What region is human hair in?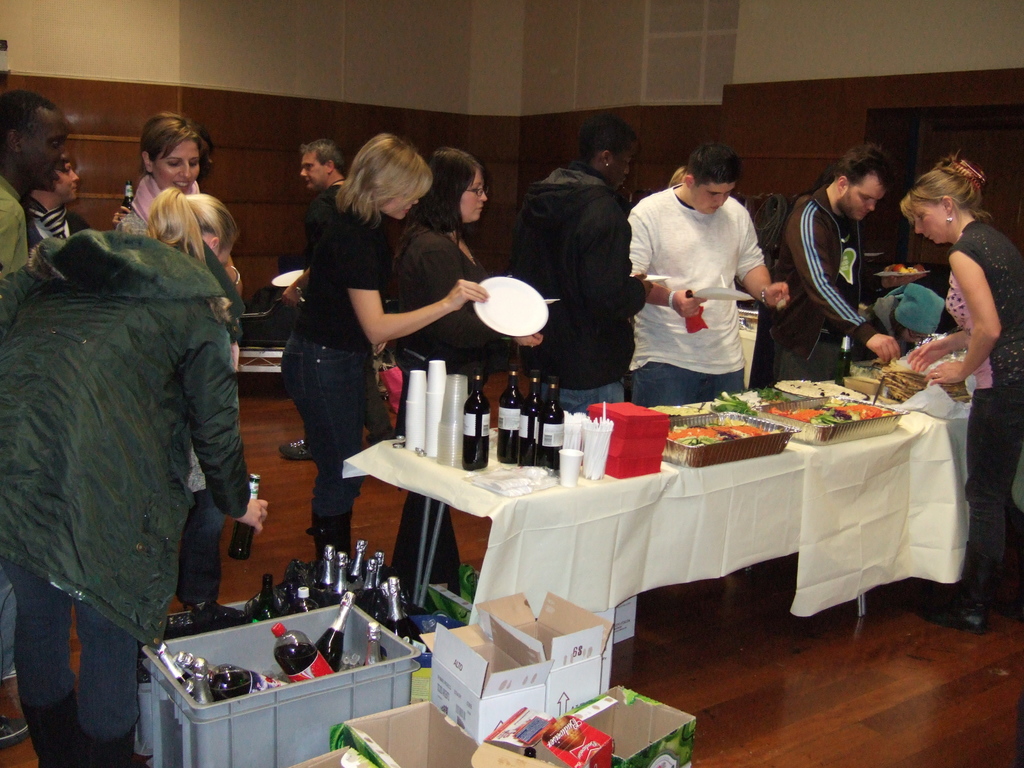
898:147:993:222.
